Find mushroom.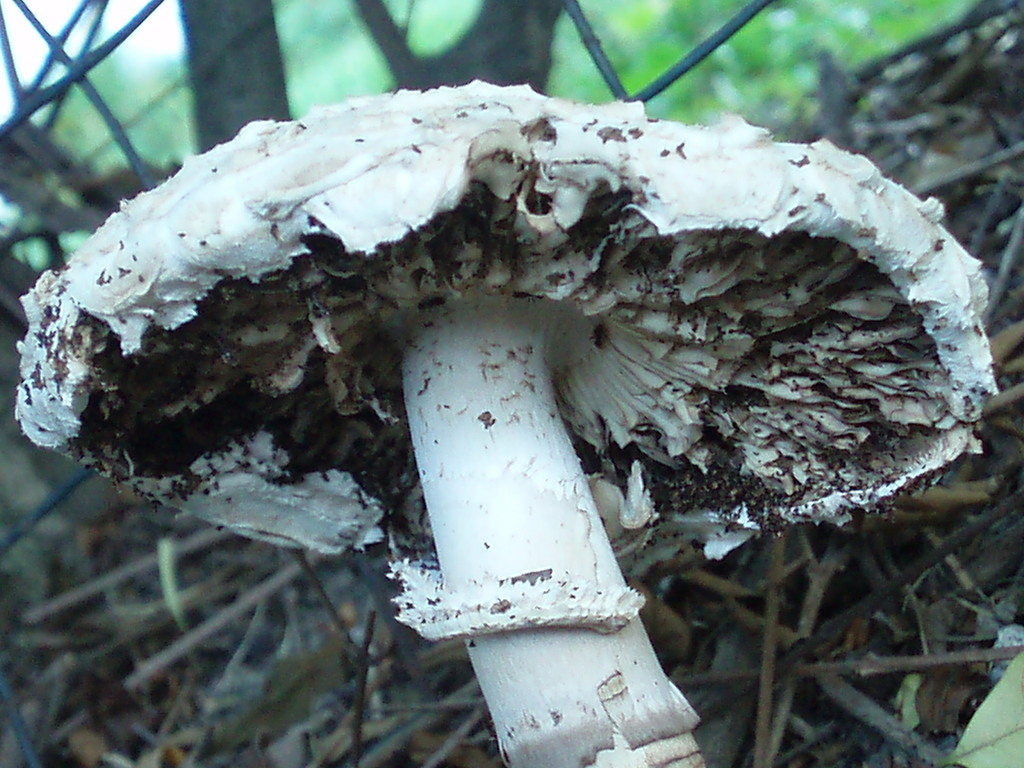
(left=49, top=72, right=947, bottom=697).
